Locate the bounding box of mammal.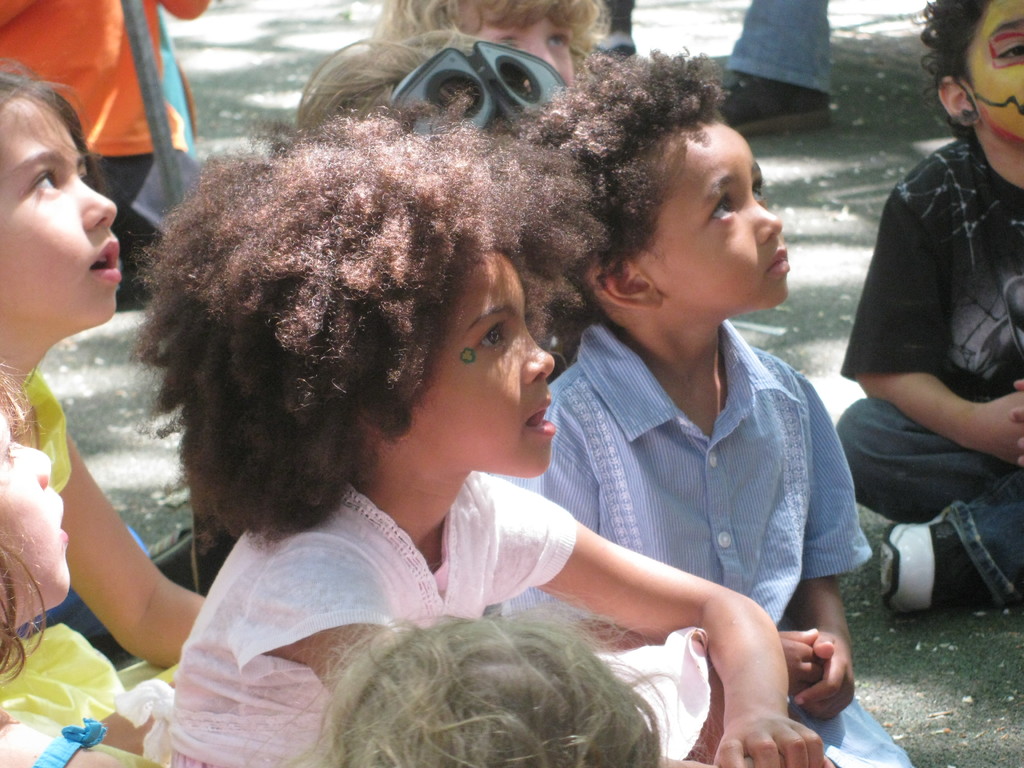
Bounding box: {"x1": 370, "y1": 0, "x2": 619, "y2": 125}.
